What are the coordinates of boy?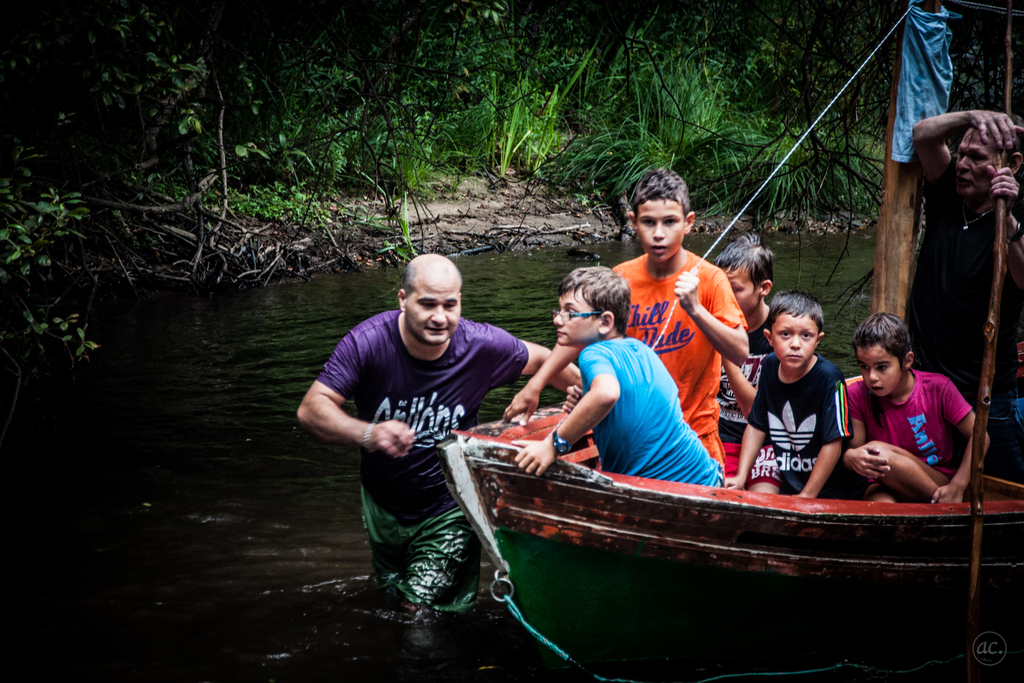
pyautogui.locateOnScreen(737, 290, 873, 493).
